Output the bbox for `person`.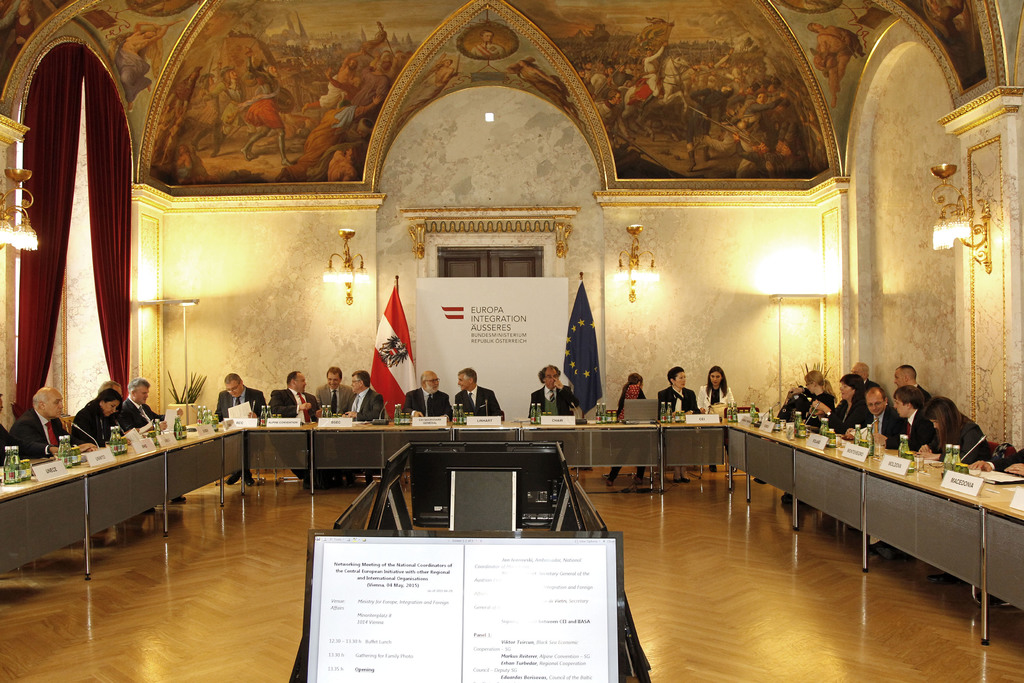
BBox(605, 374, 652, 485).
